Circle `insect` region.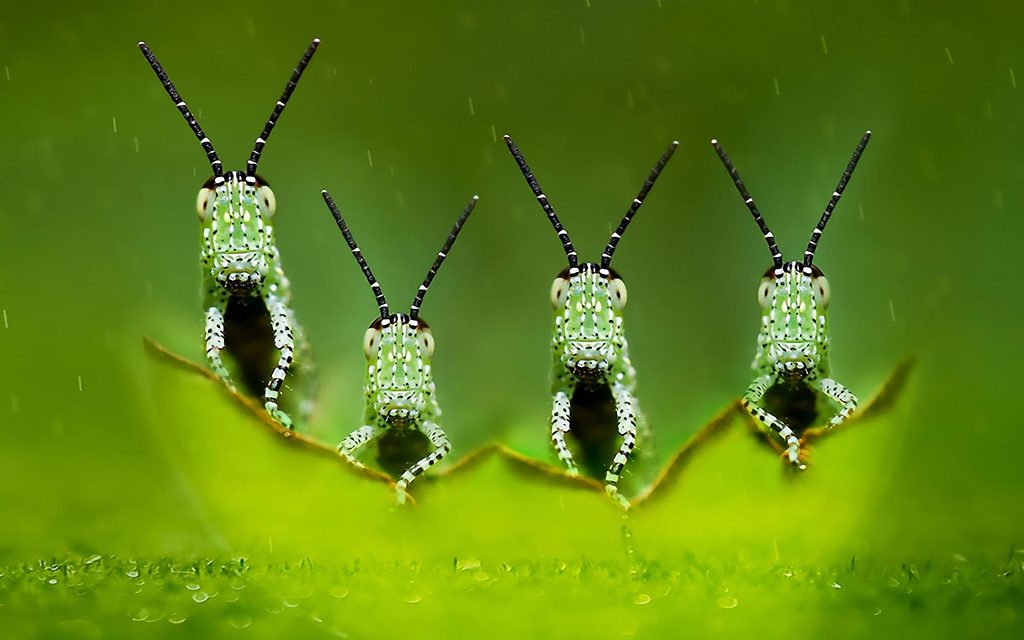
Region: box(495, 134, 687, 504).
